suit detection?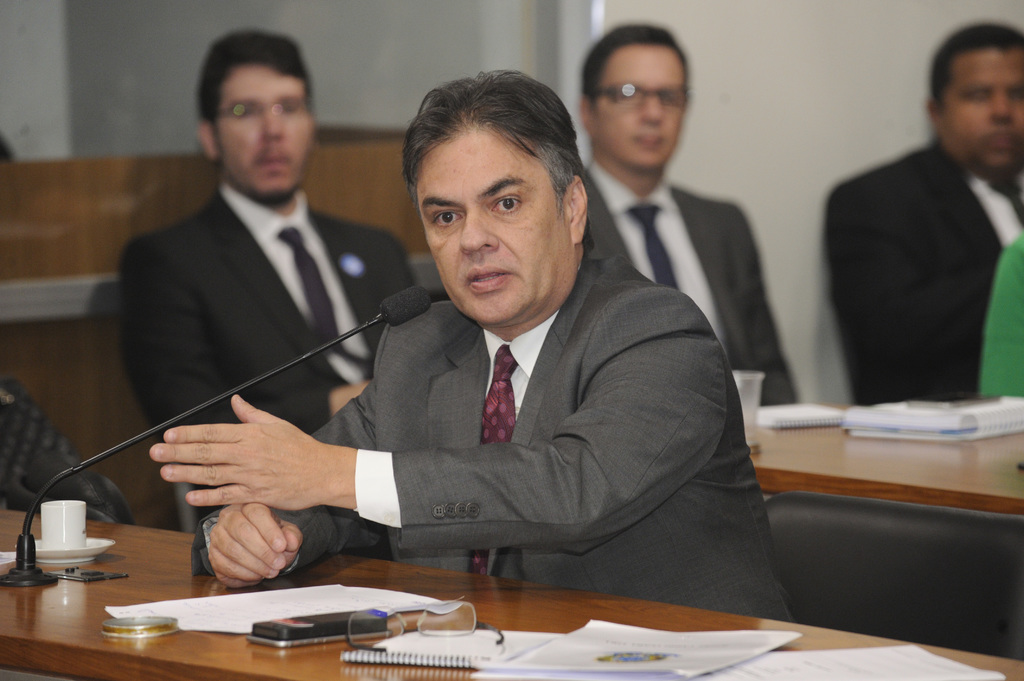
{"left": 586, "top": 164, "right": 803, "bottom": 402}
